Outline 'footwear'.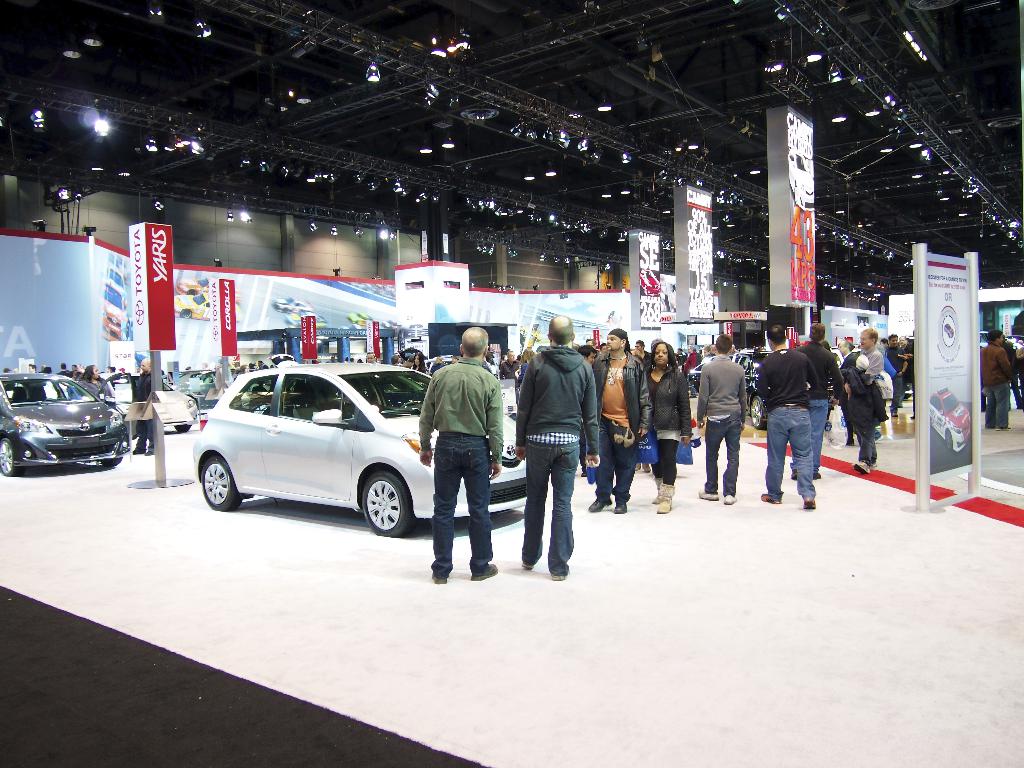
Outline: 643:463:650:472.
